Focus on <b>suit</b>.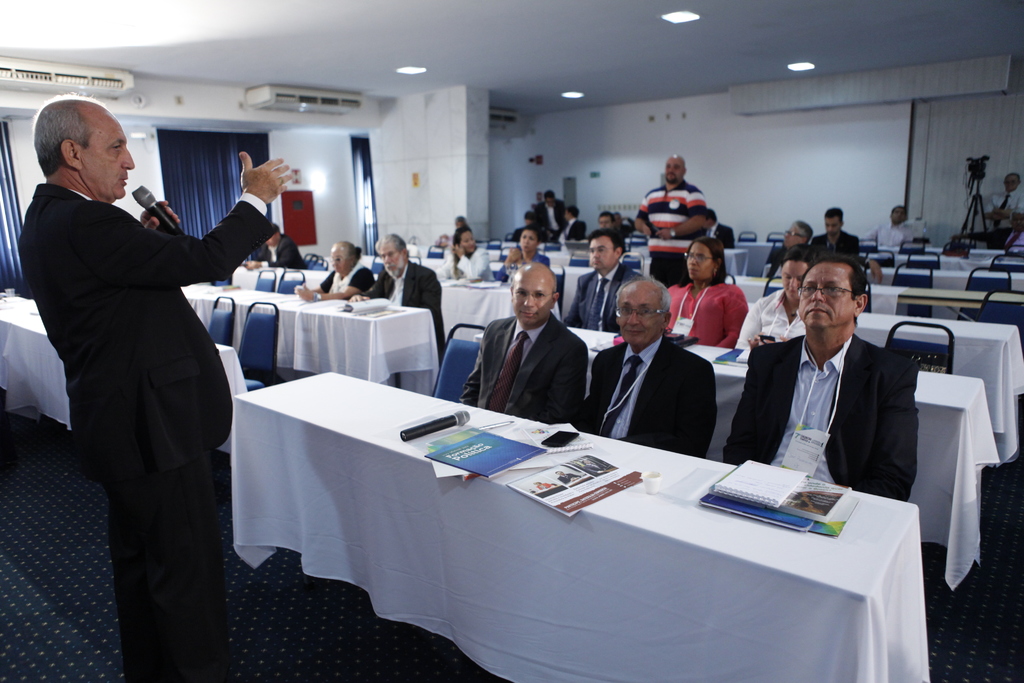
Focused at locate(459, 312, 588, 422).
